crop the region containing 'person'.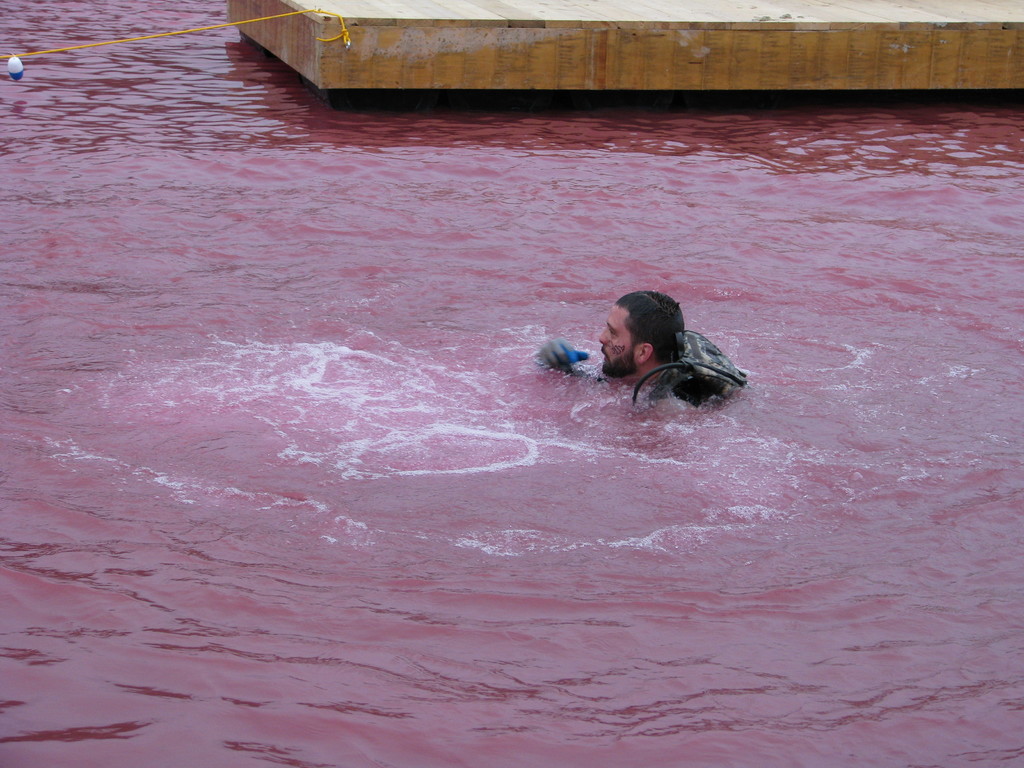
Crop region: [left=557, top=291, right=739, bottom=427].
